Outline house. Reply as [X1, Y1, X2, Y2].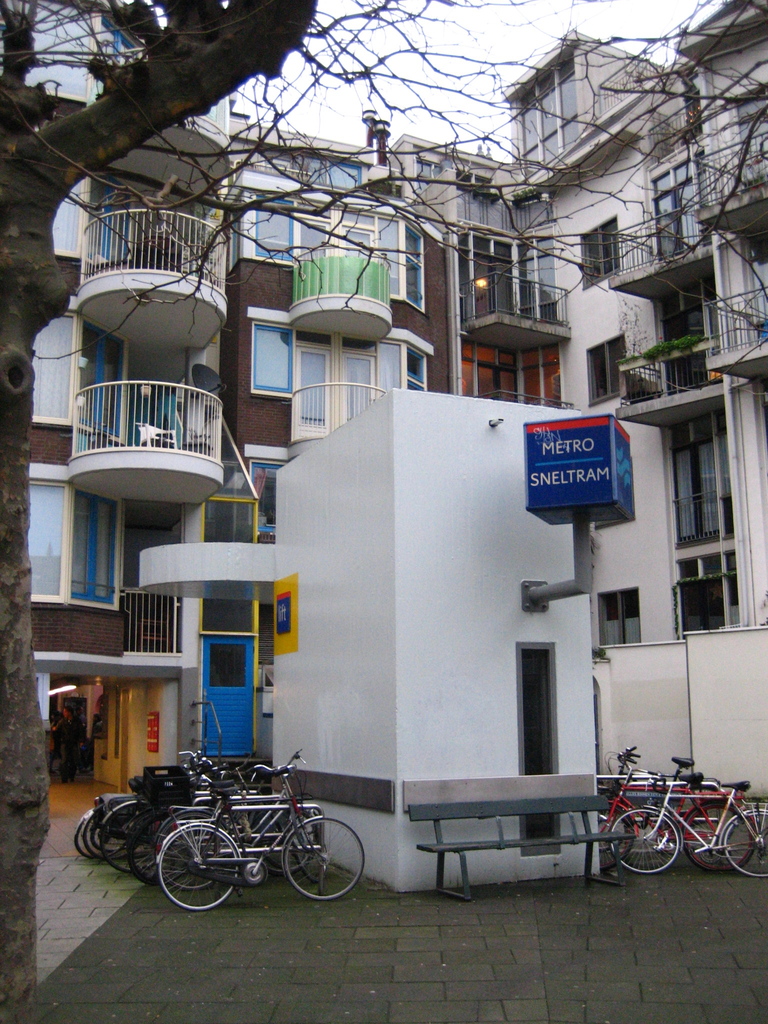
[493, 4, 767, 111].
